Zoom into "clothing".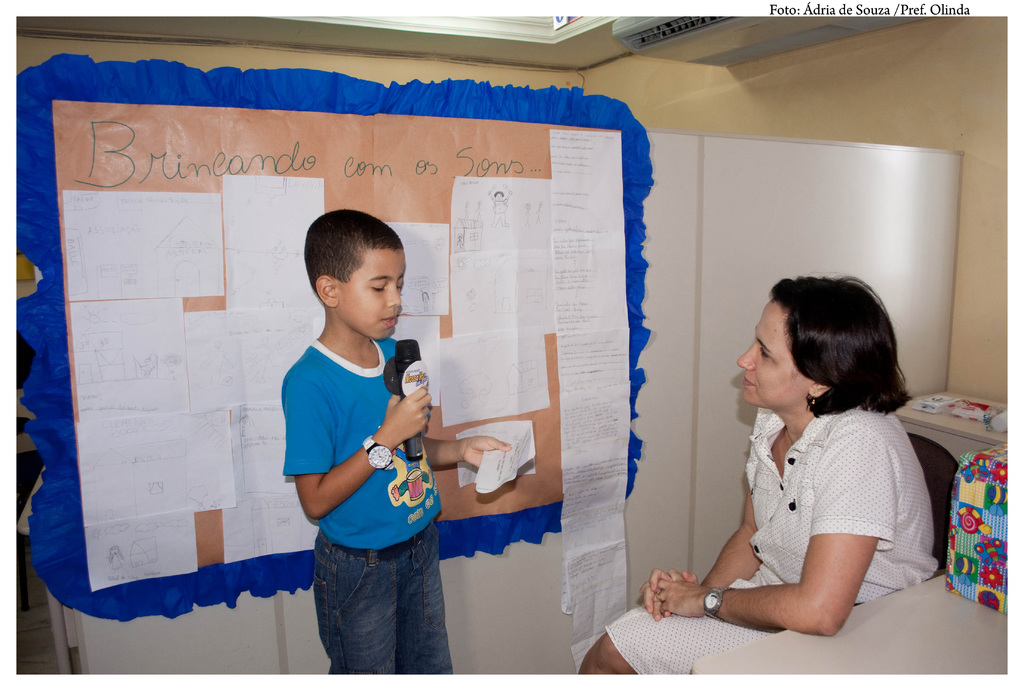
Zoom target: [left=600, top=410, right=943, bottom=679].
